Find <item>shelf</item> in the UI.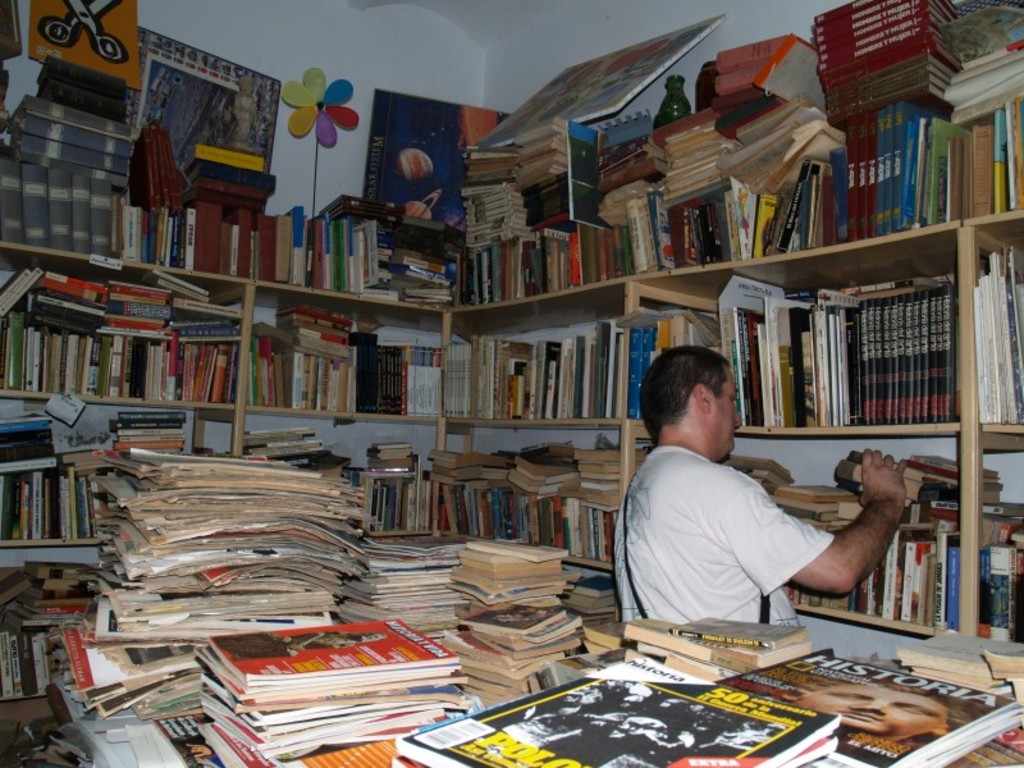
UI element at x1=0 y1=0 x2=1023 y2=767.
